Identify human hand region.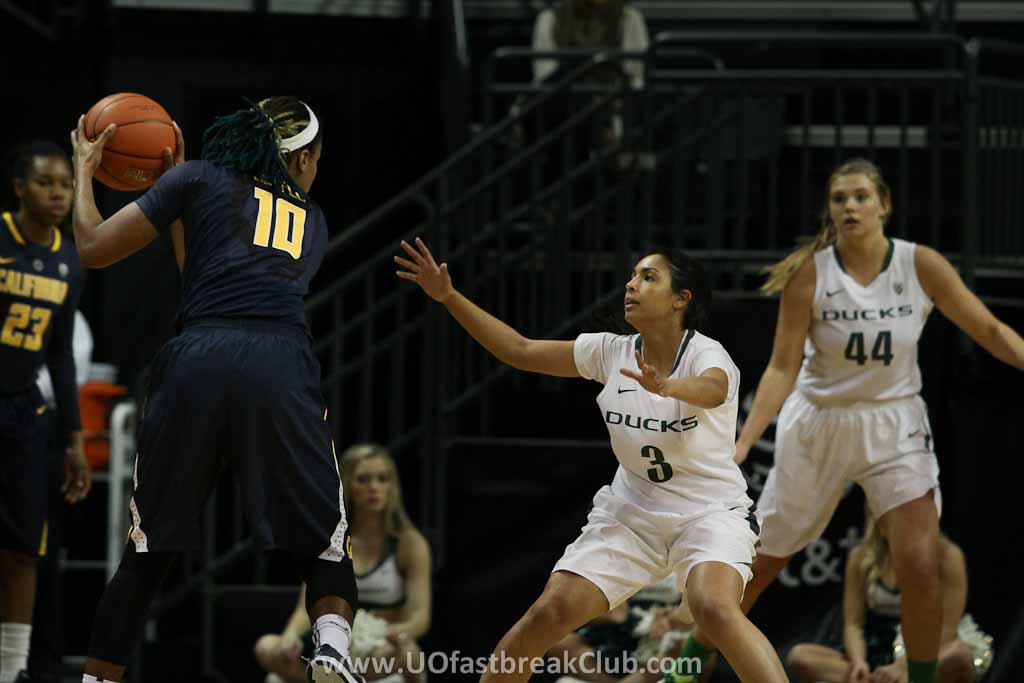
Region: (left=161, top=118, right=185, bottom=173).
